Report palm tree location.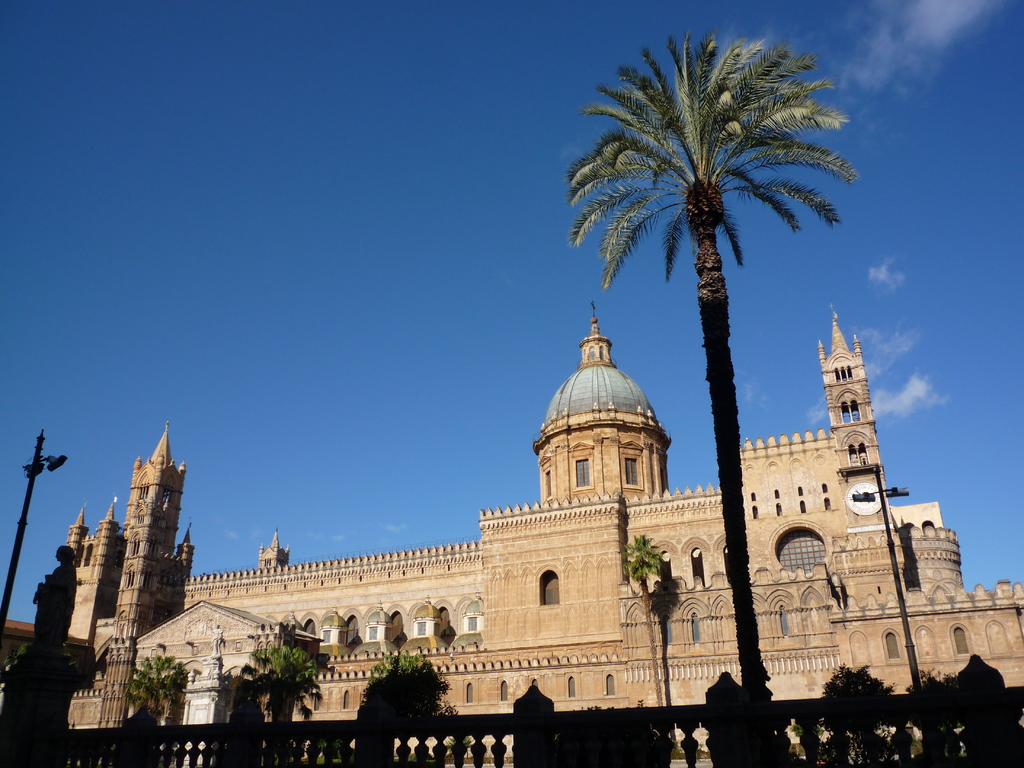
Report: (x1=627, y1=531, x2=667, y2=724).
